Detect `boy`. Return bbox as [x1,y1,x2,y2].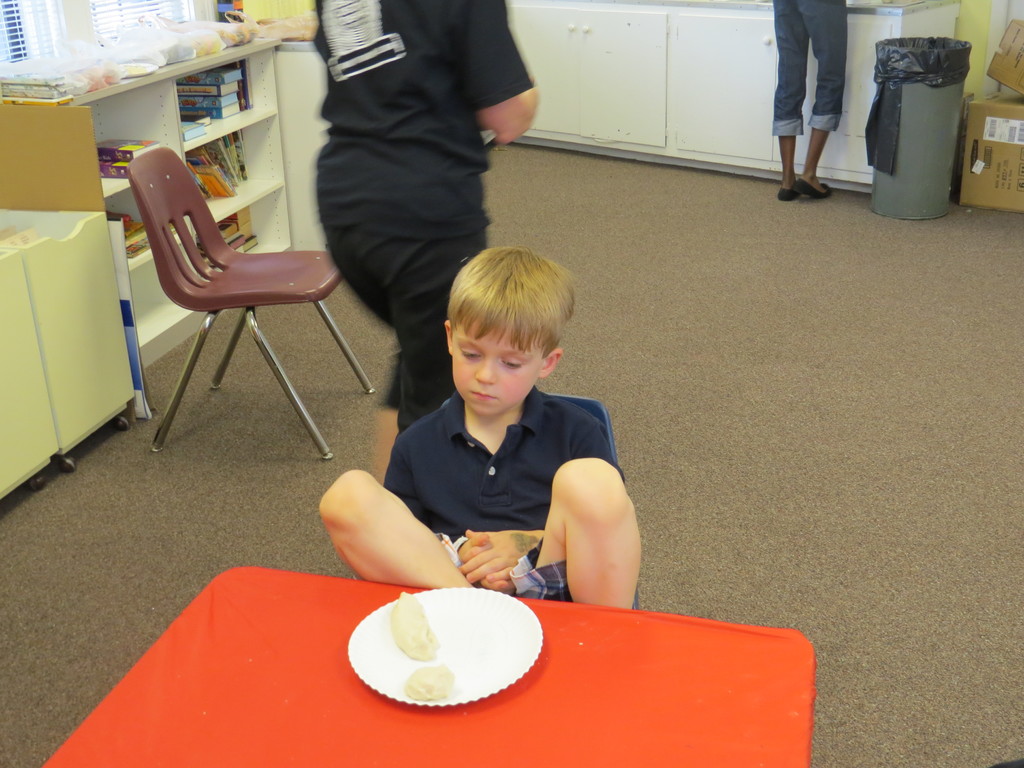
[332,242,656,628].
